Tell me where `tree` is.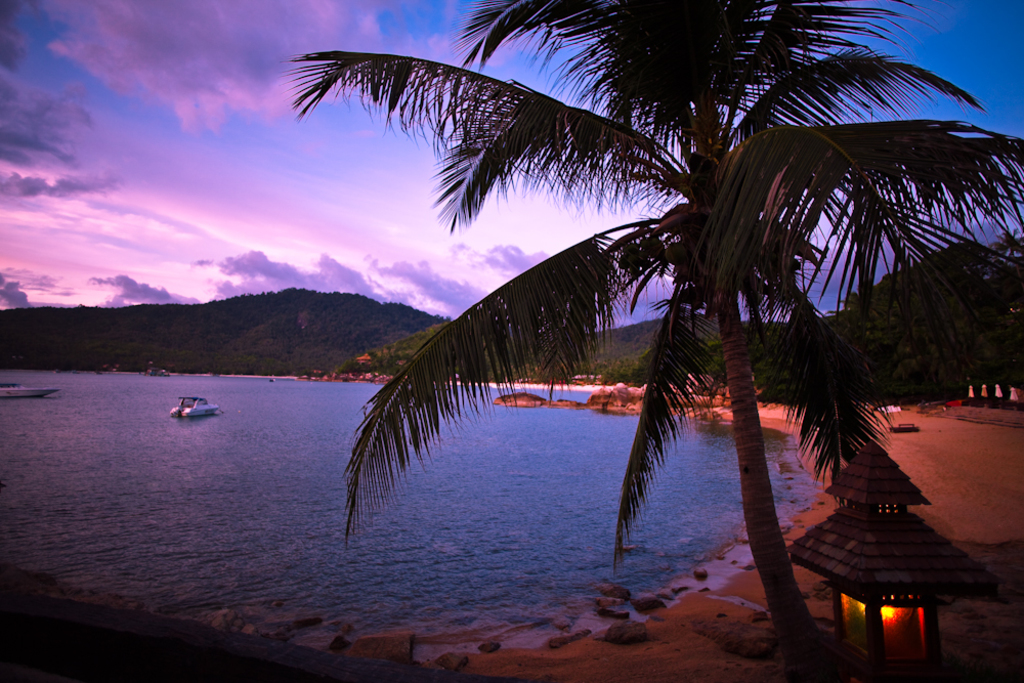
`tree` is at box(989, 224, 1023, 260).
